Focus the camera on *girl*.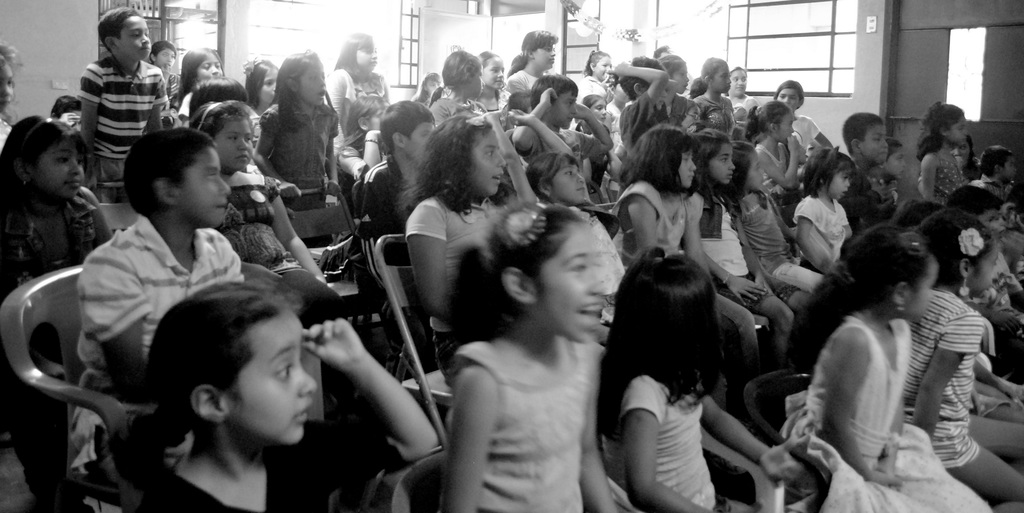
Focus region: (777, 216, 989, 512).
